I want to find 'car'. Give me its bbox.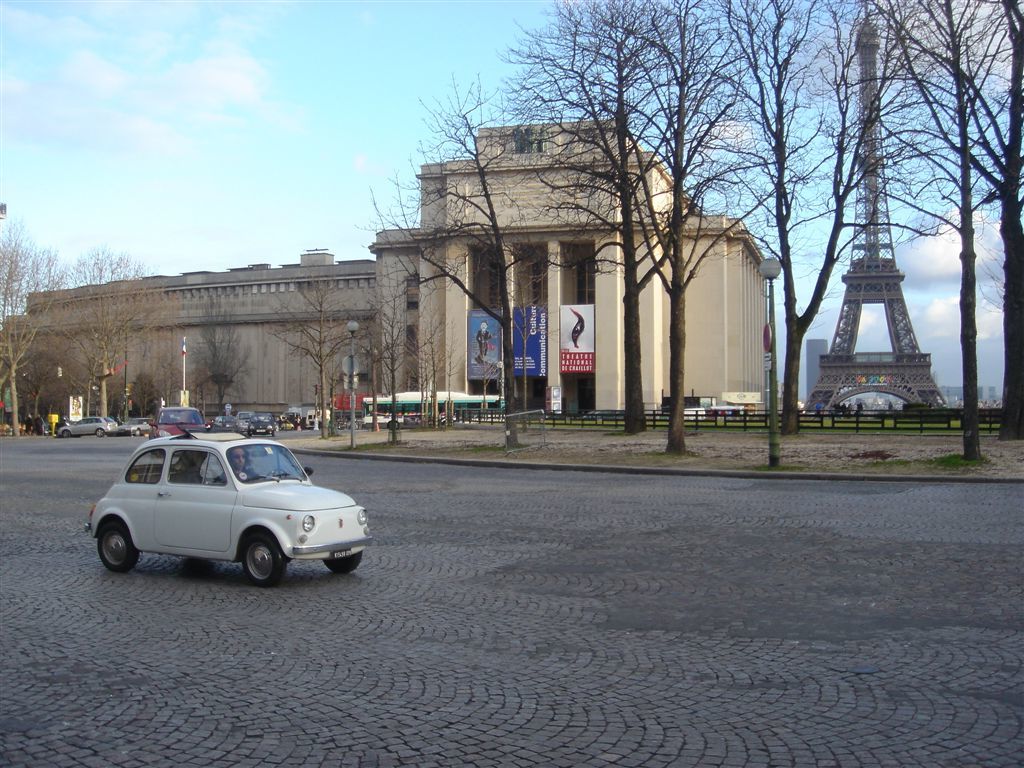
246:411:278:438.
